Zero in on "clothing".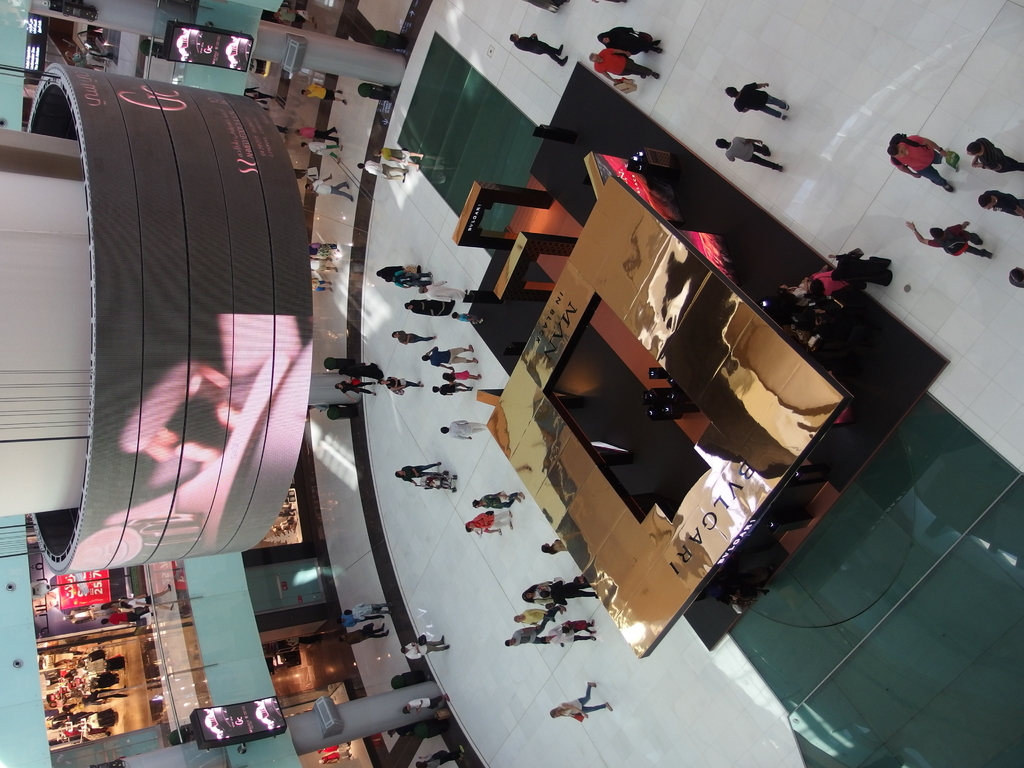
Zeroed in: left=551, top=539, right=568, bottom=556.
